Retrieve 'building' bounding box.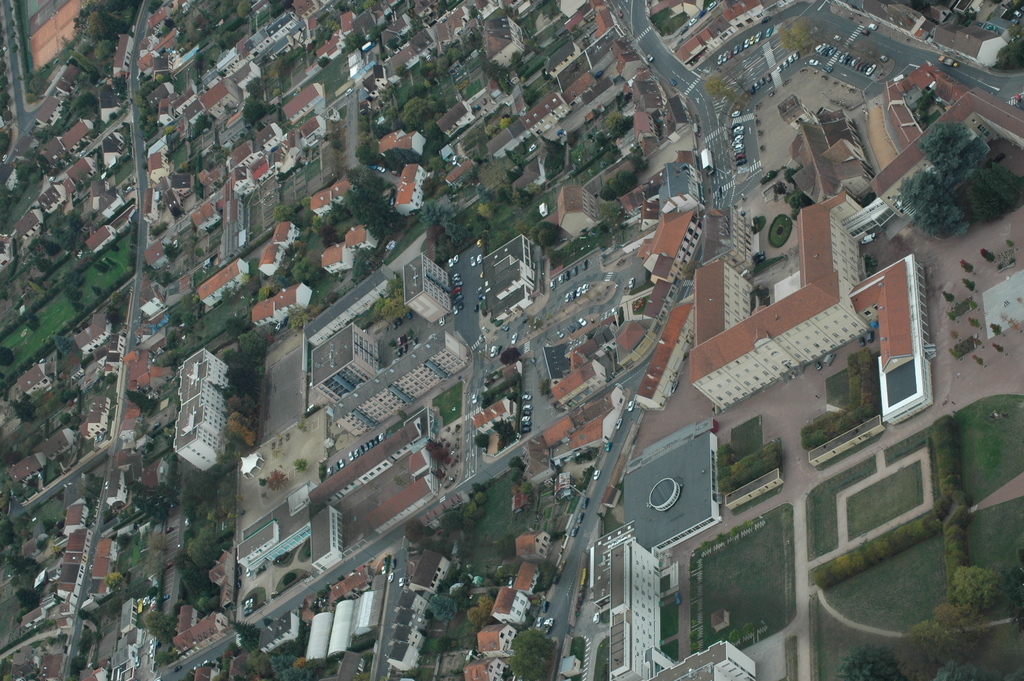
Bounding box: (x1=517, y1=91, x2=571, y2=137).
